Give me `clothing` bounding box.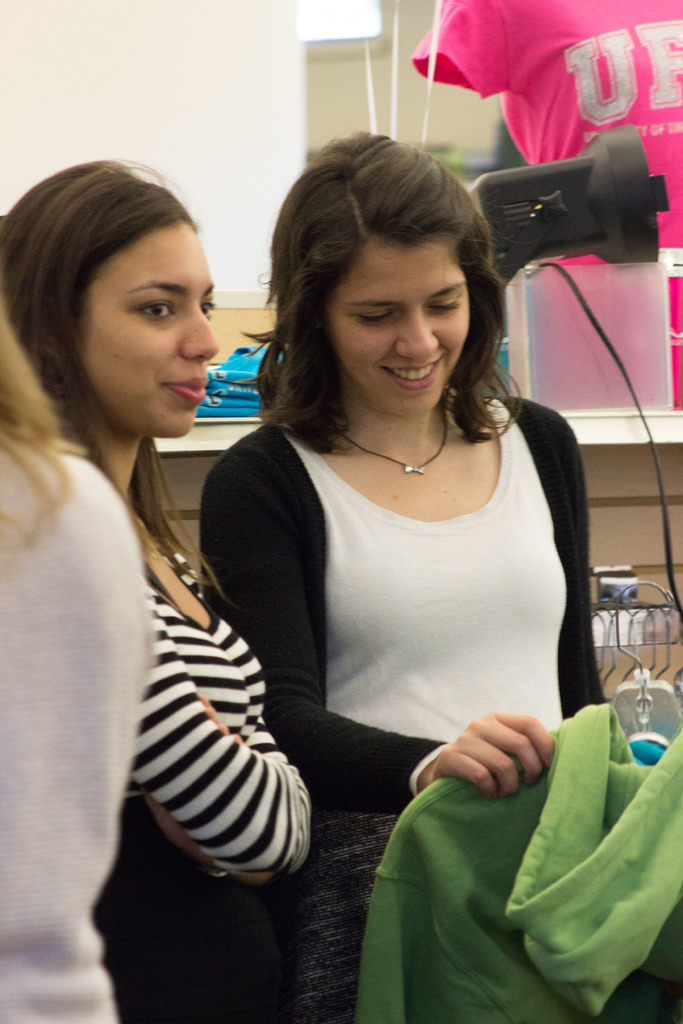
{"left": 95, "top": 548, "right": 313, "bottom": 1016}.
